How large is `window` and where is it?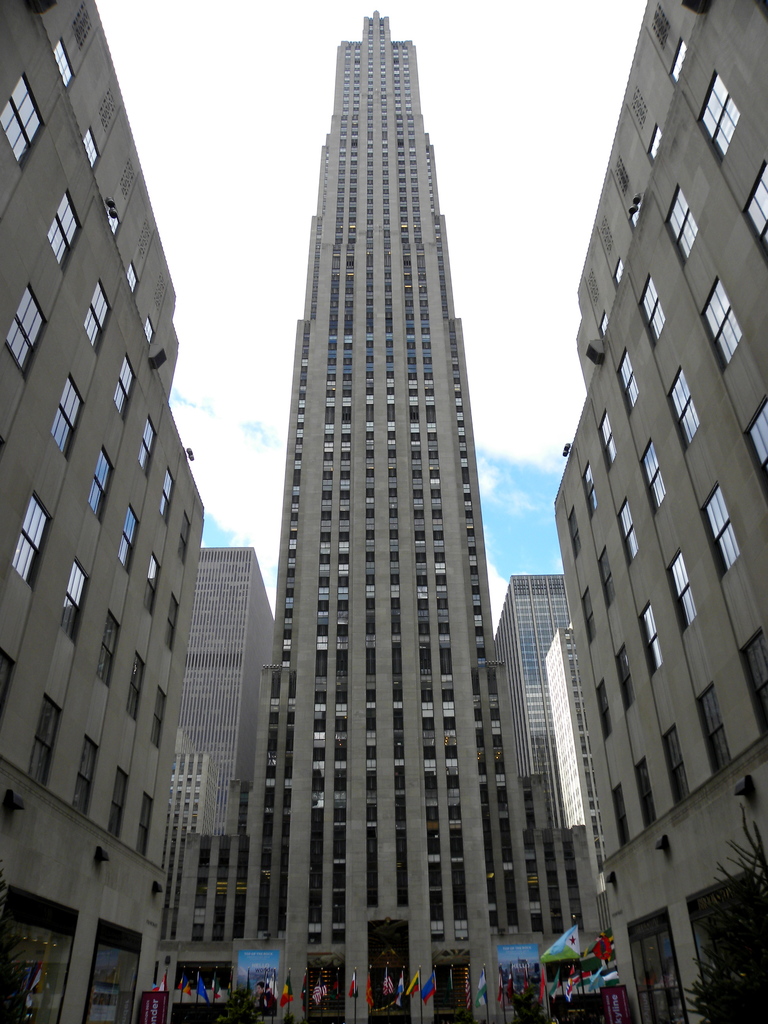
Bounding box: pyautogui.locateOnScreen(164, 593, 180, 653).
